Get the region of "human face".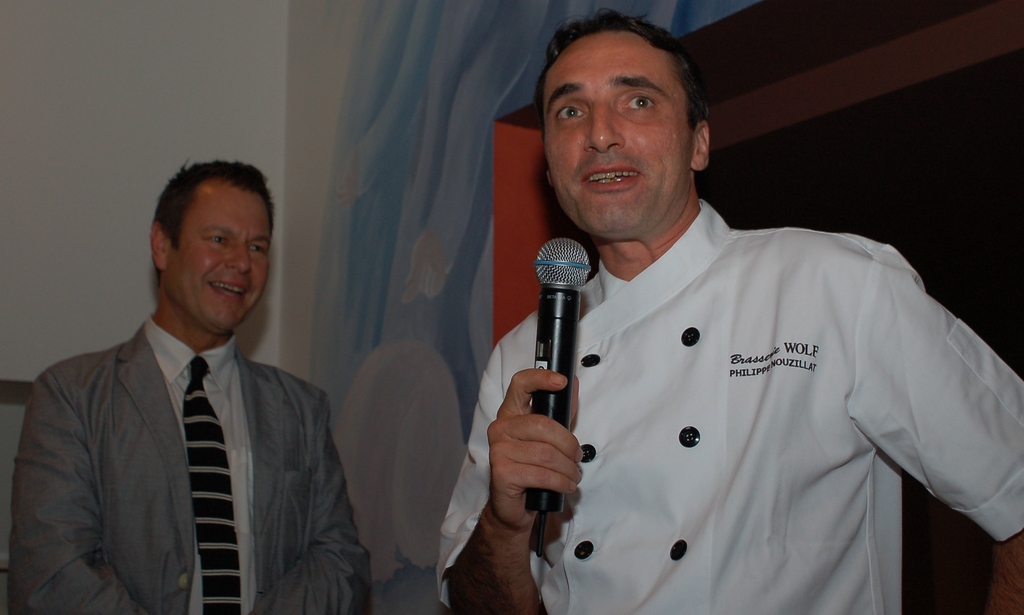
l=159, t=185, r=267, b=333.
